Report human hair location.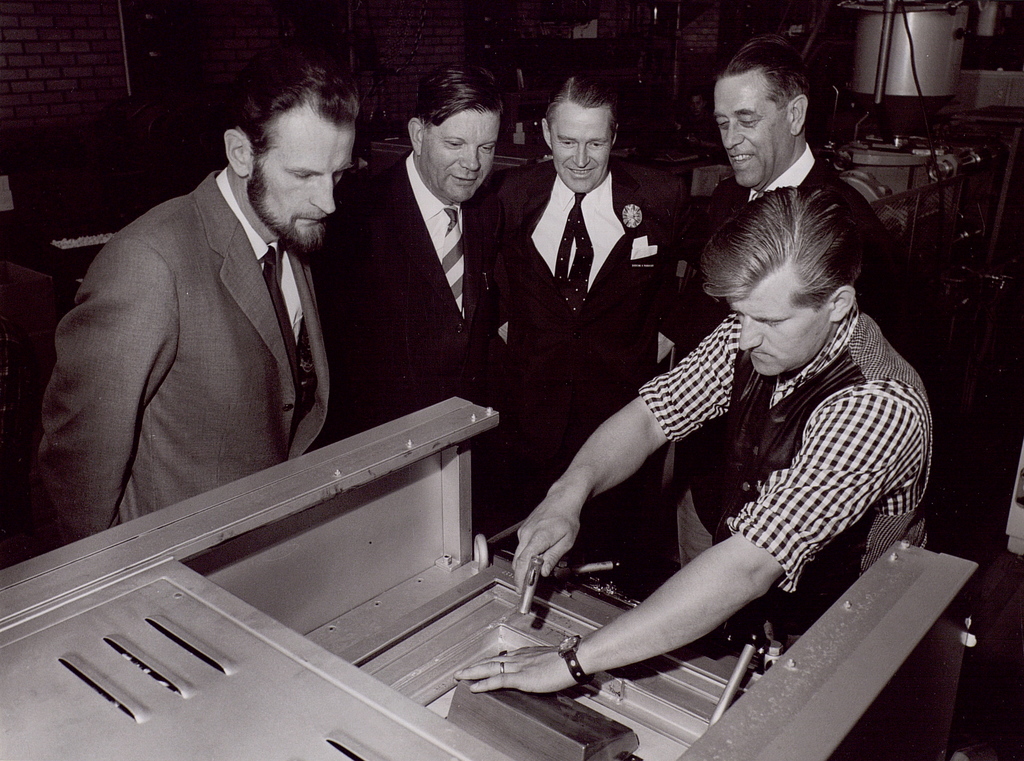
Report: (543, 72, 626, 133).
